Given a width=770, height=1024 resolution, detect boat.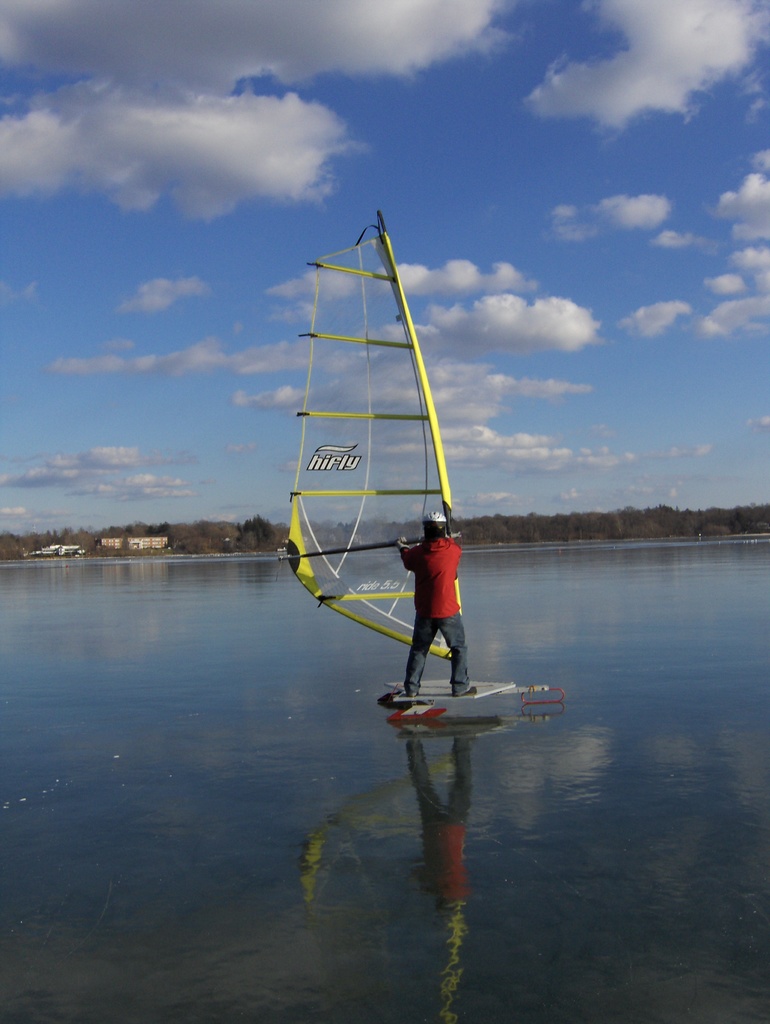
left=280, top=189, right=541, bottom=724.
